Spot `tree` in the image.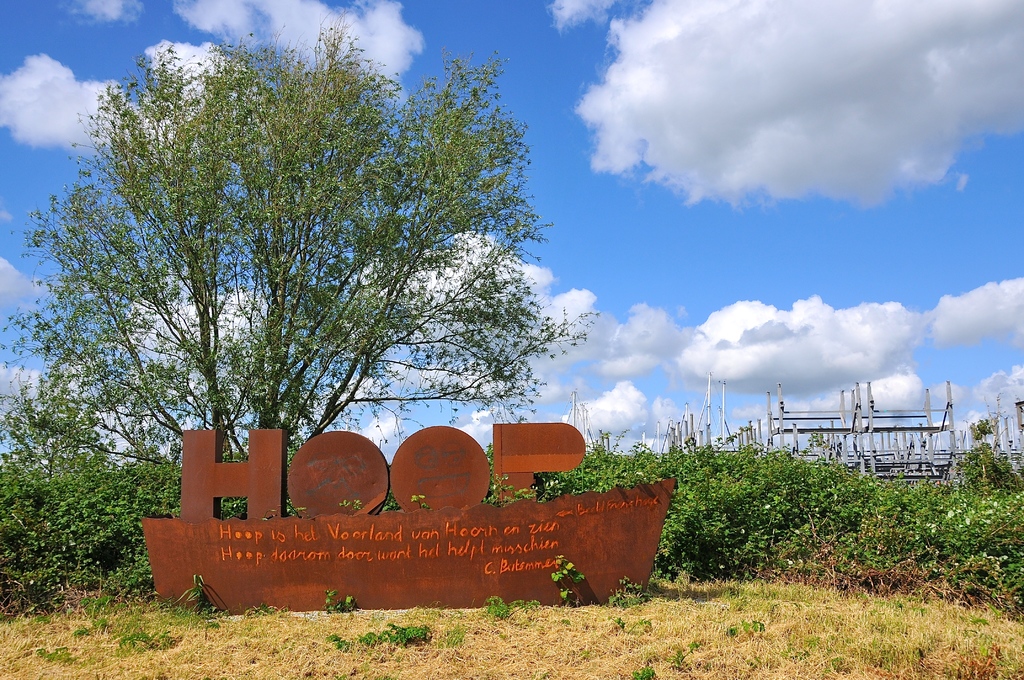
`tree` found at 591,410,1005,576.
